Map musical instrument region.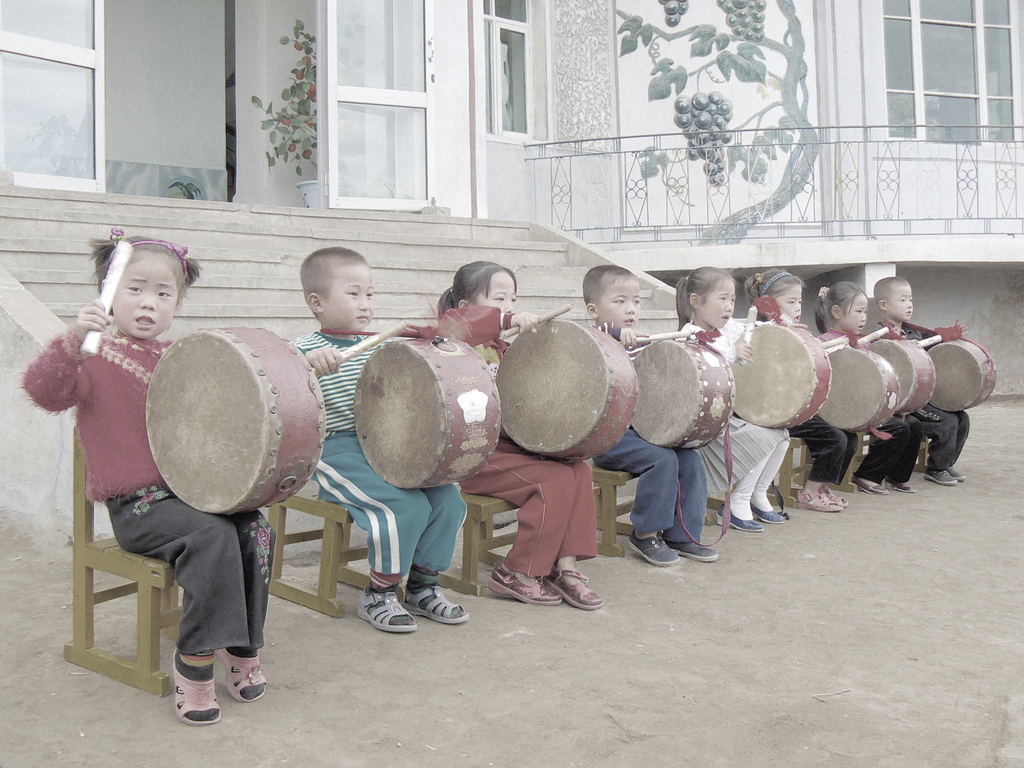
Mapped to [left=867, top=336, right=933, bottom=424].
